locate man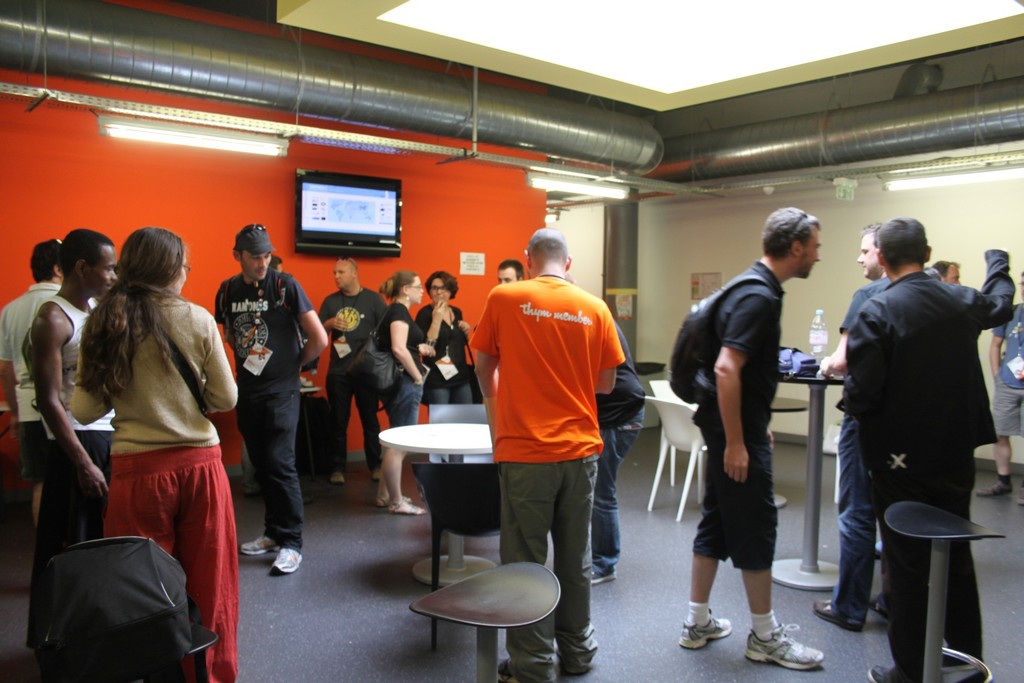
box=[218, 220, 329, 576]
